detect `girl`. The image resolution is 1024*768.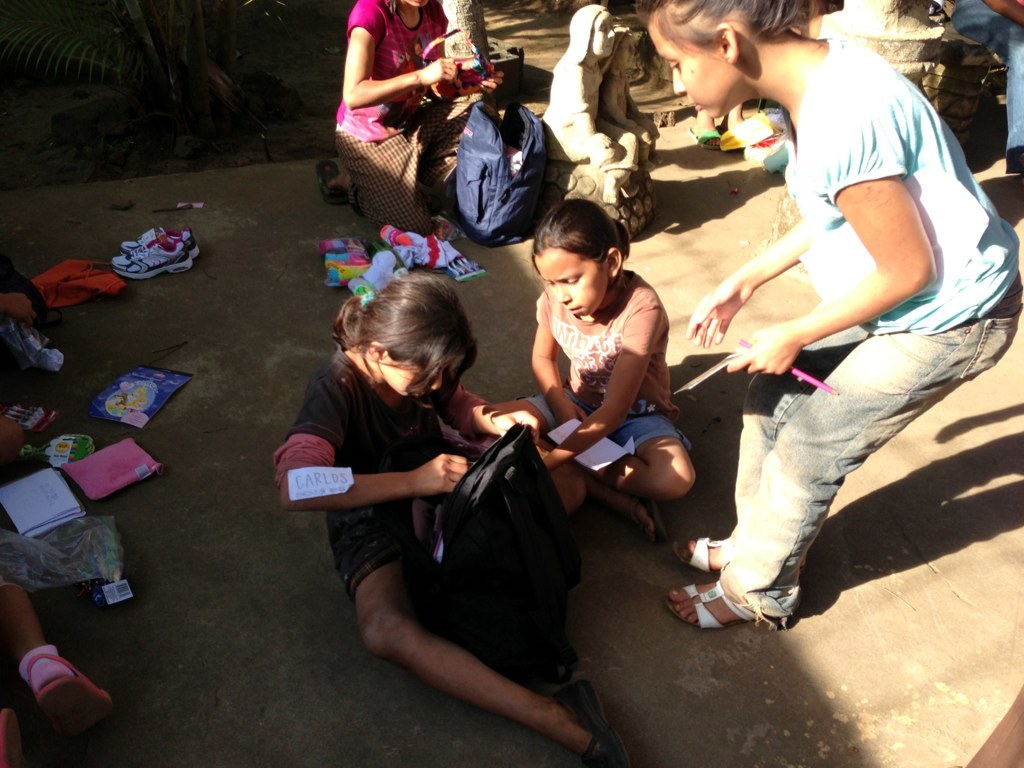
[637,0,1022,627].
